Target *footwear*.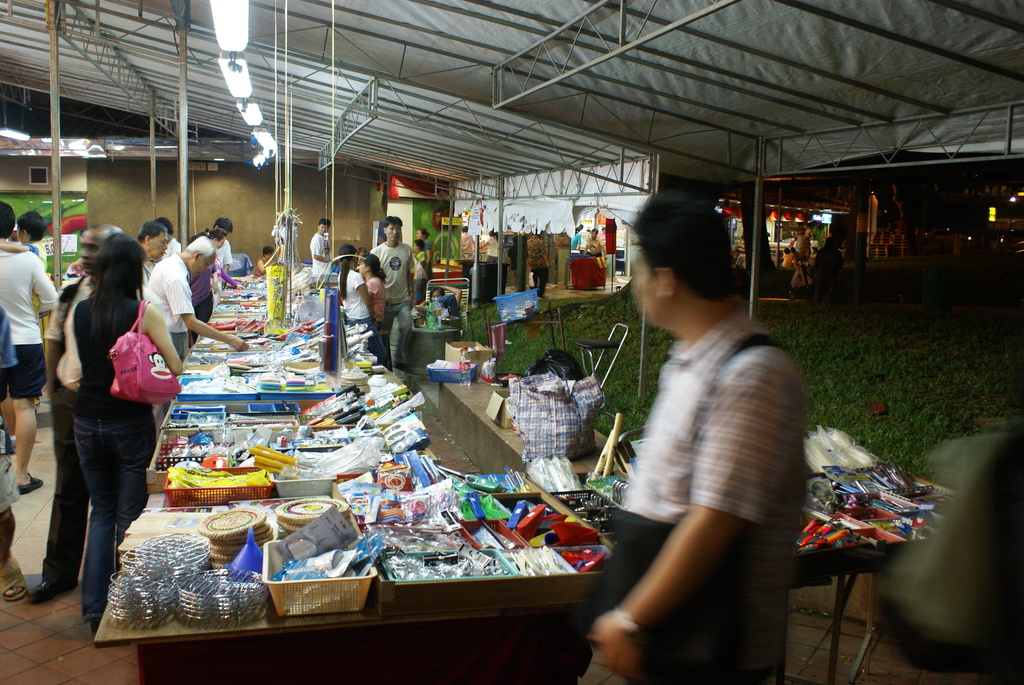
Target region: (x1=17, y1=473, x2=41, y2=492).
